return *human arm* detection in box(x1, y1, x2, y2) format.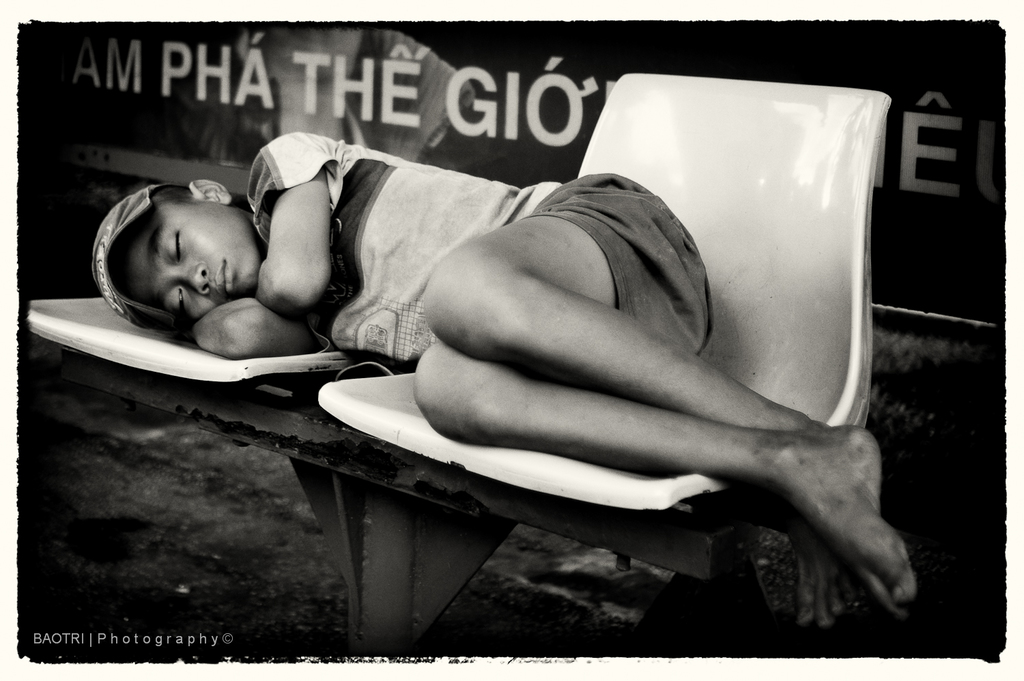
box(183, 289, 330, 356).
